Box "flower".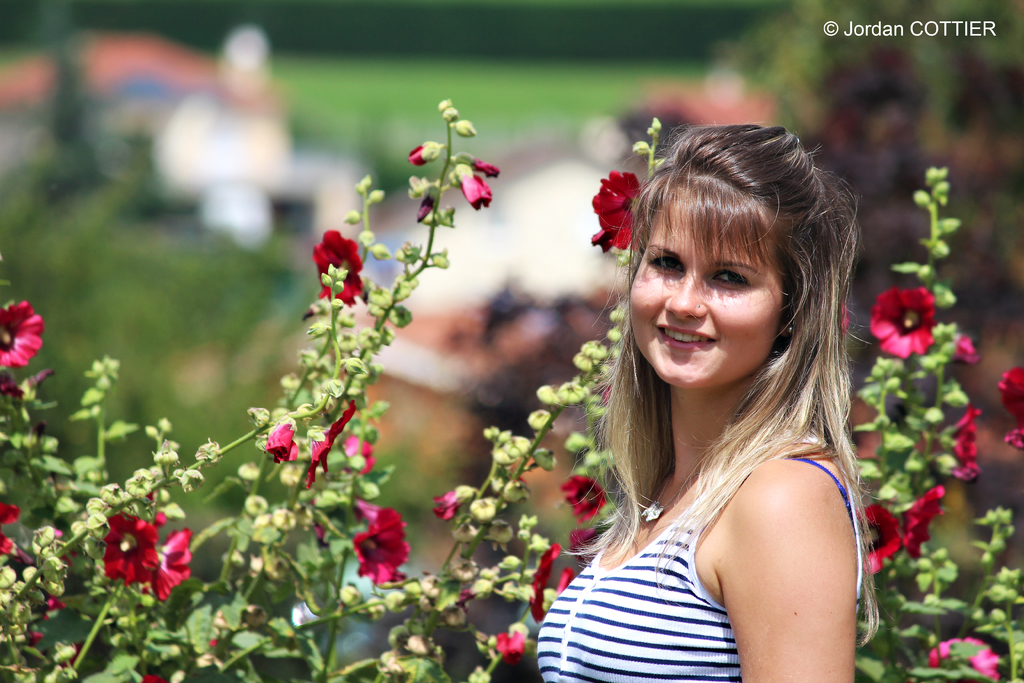
region(0, 299, 47, 368).
